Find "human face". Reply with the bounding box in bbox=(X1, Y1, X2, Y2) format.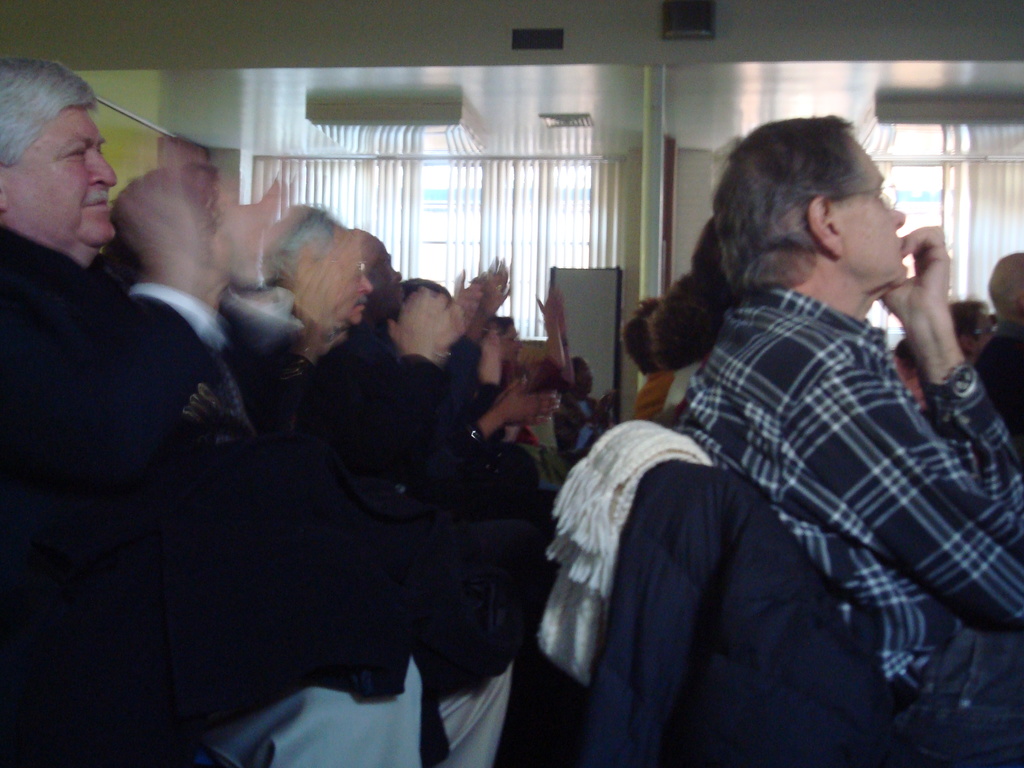
bbox=(833, 156, 906, 283).
